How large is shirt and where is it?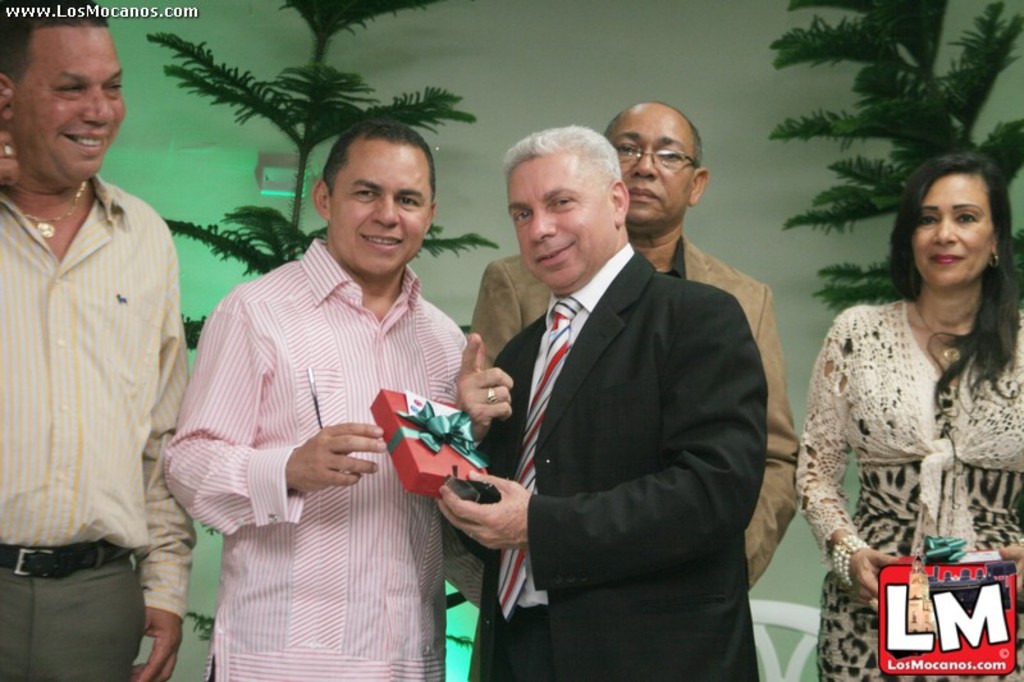
Bounding box: [649, 237, 687, 276].
